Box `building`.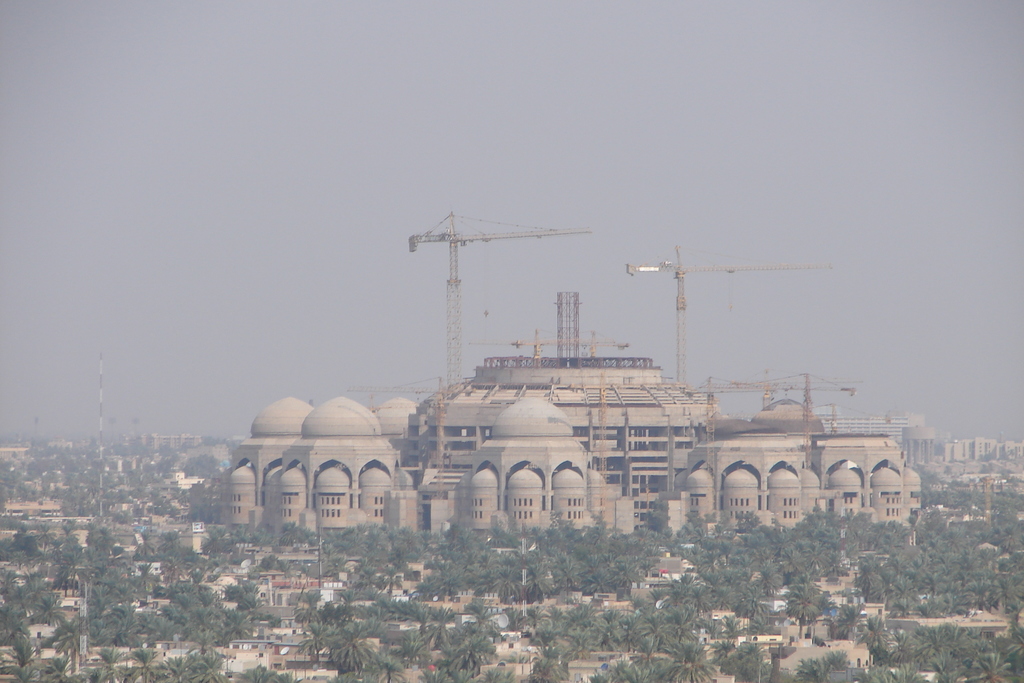
region(929, 435, 1019, 489).
